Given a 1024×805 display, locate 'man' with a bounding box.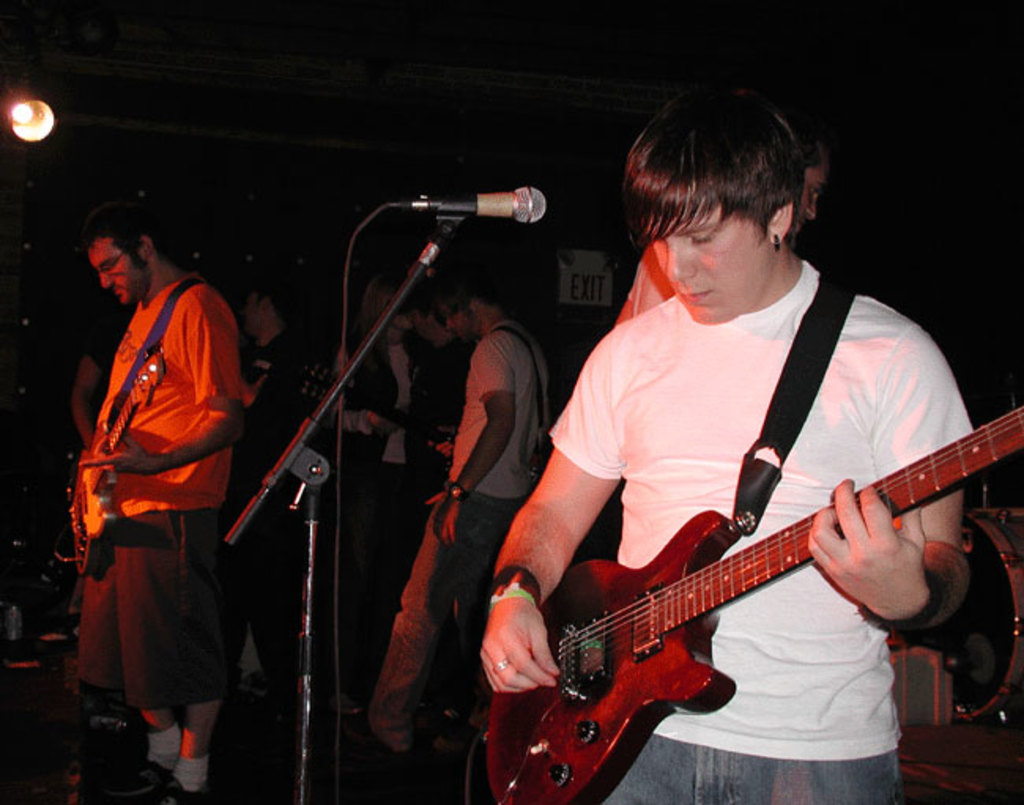
Located: x1=616 y1=134 x2=833 y2=326.
